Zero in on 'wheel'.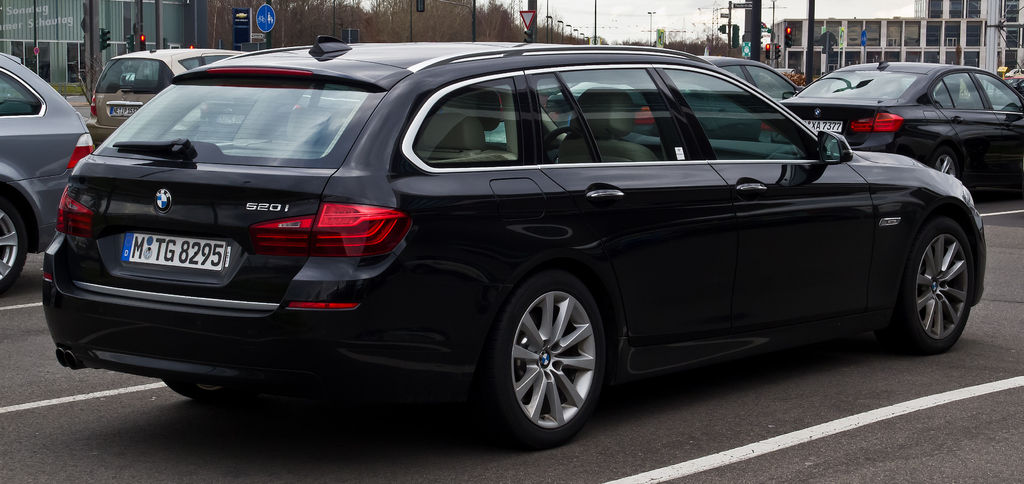
Zeroed in: BBox(929, 154, 961, 178).
